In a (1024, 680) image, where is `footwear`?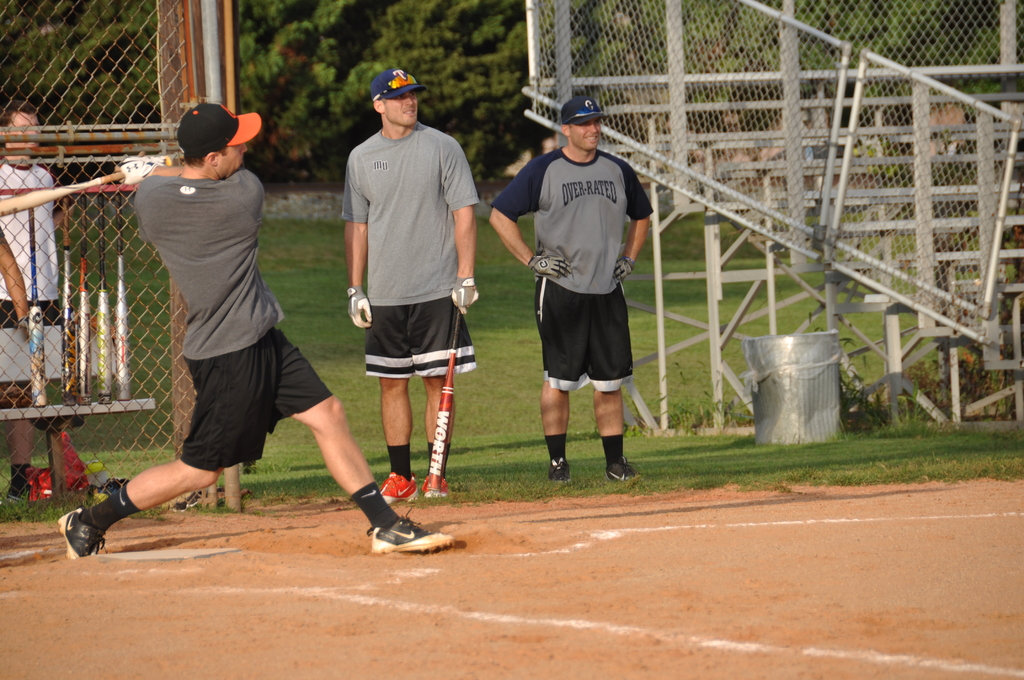
5, 476, 33, 504.
